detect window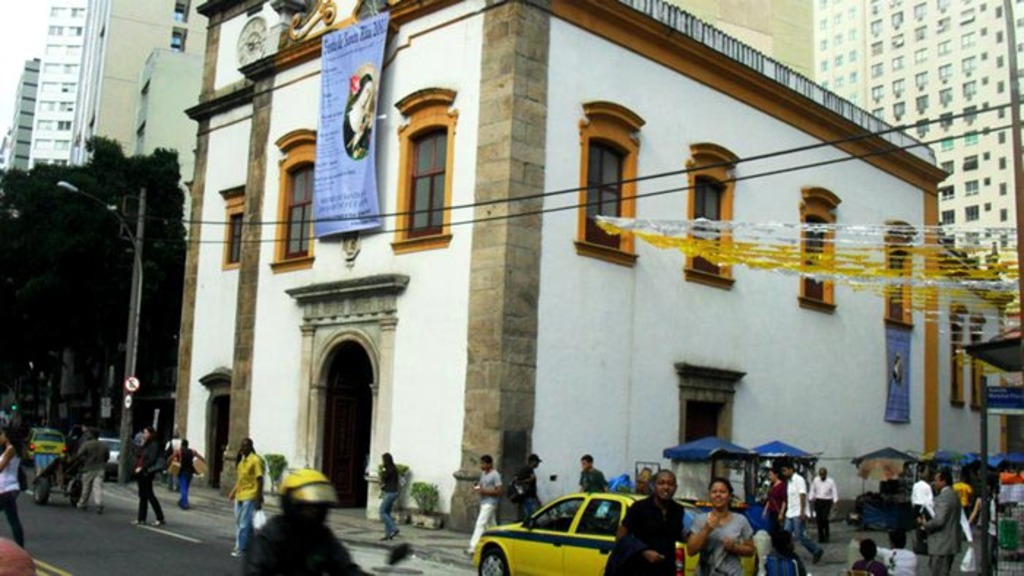
(572, 102, 641, 262)
